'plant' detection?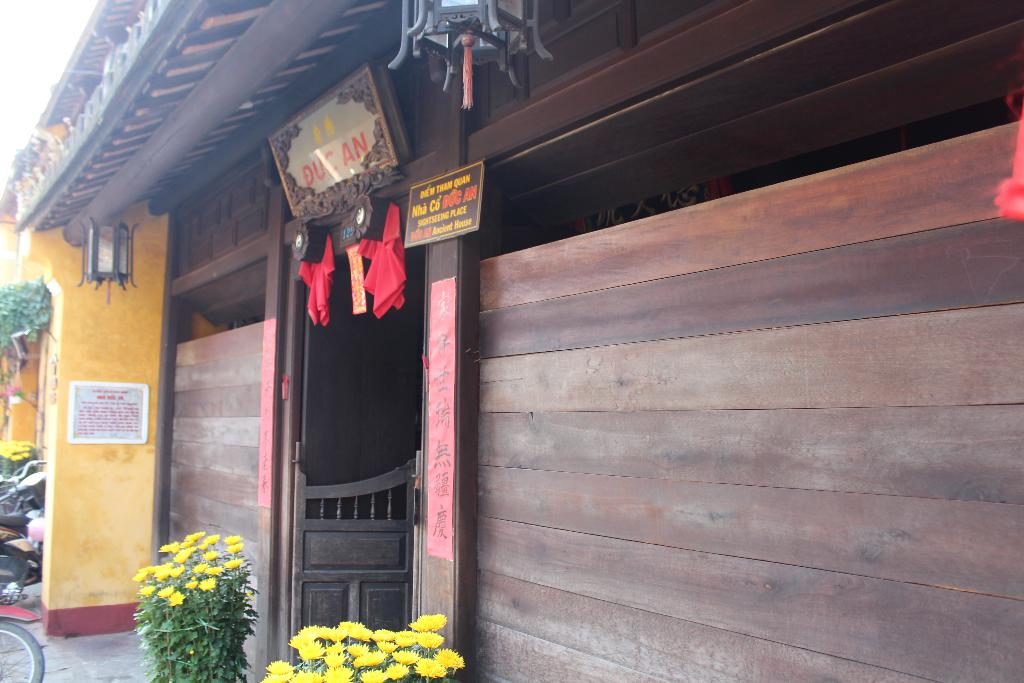
(x1=0, y1=432, x2=38, y2=483)
